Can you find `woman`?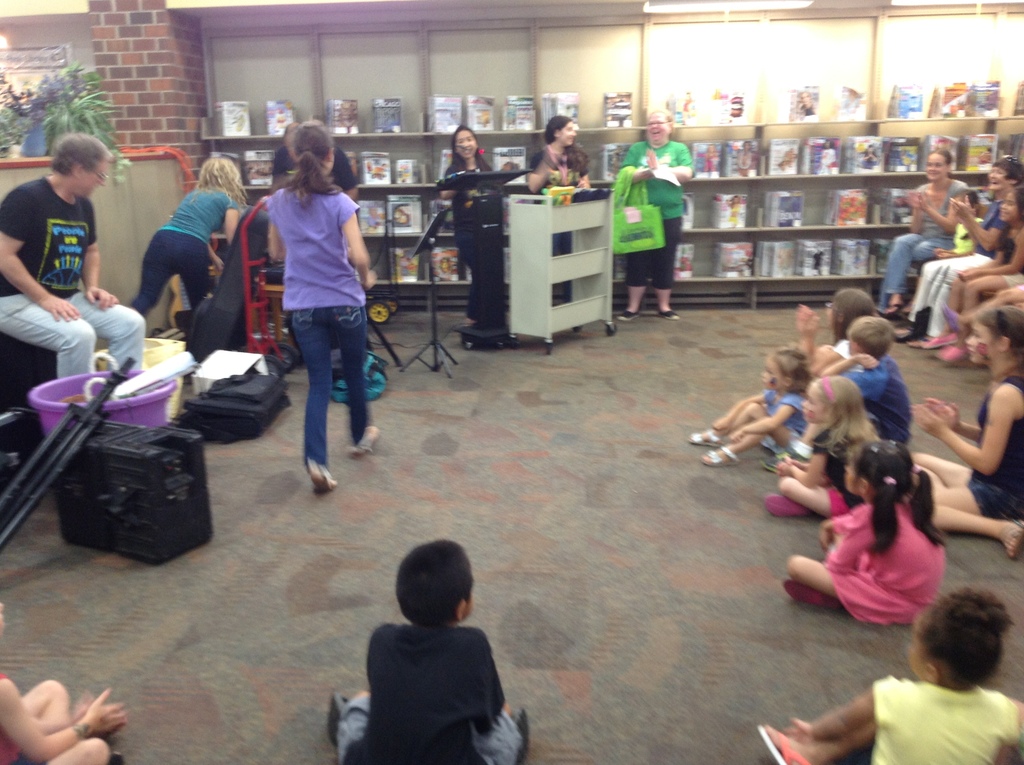
Yes, bounding box: 873:145:972:325.
